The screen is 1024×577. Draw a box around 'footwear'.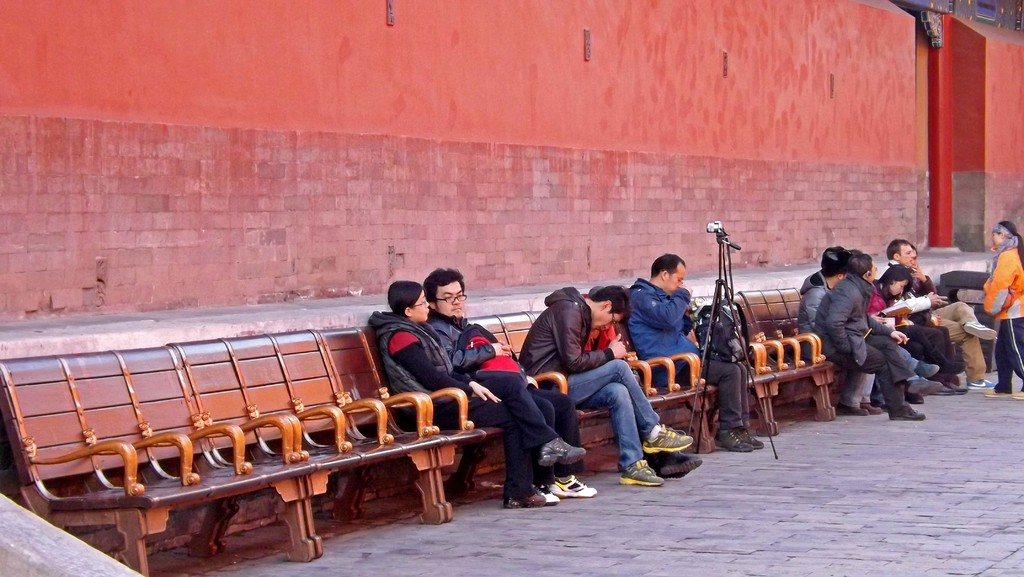
bbox(617, 456, 664, 484).
